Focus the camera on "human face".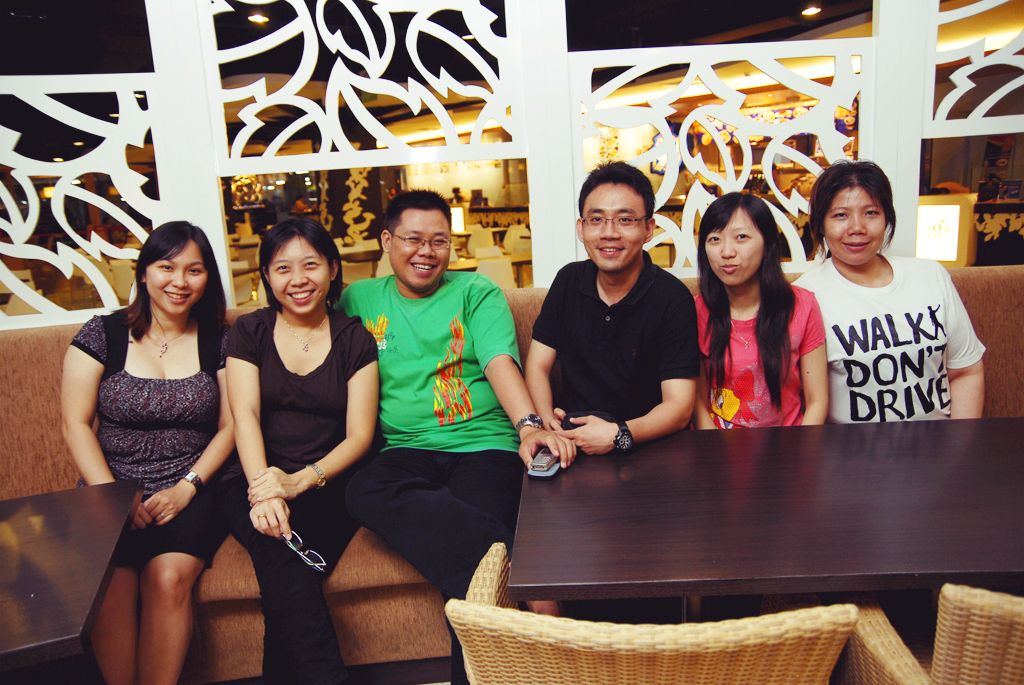
Focus region: 703,209,764,287.
